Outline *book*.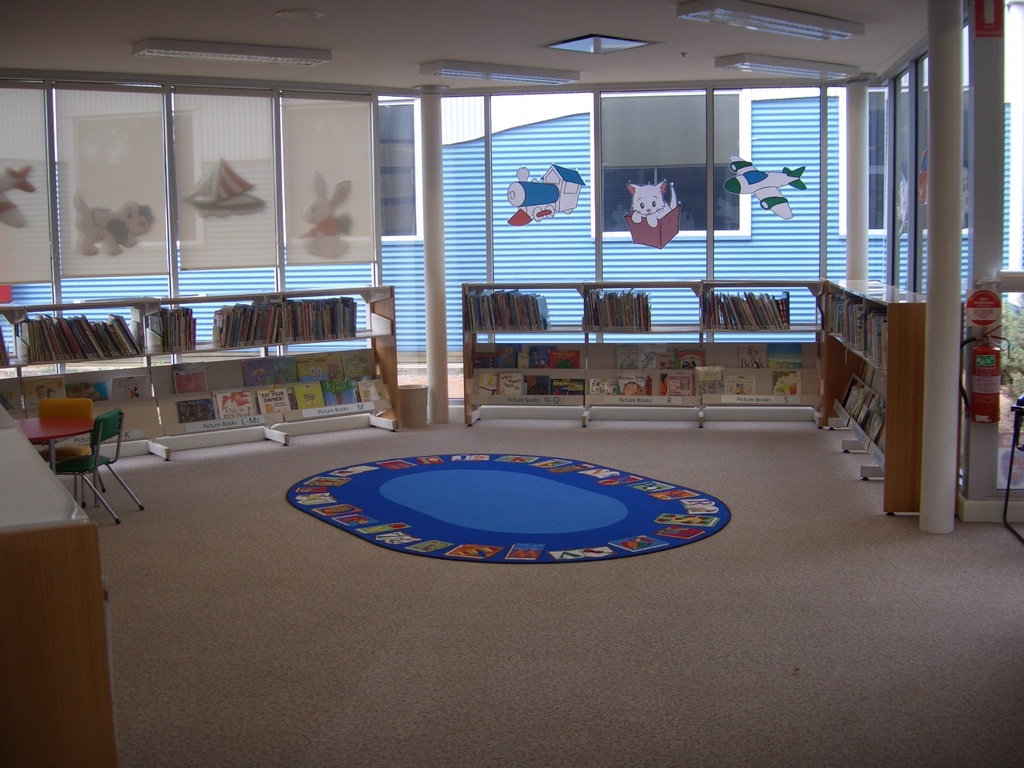
Outline: (left=587, top=380, right=616, bottom=392).
